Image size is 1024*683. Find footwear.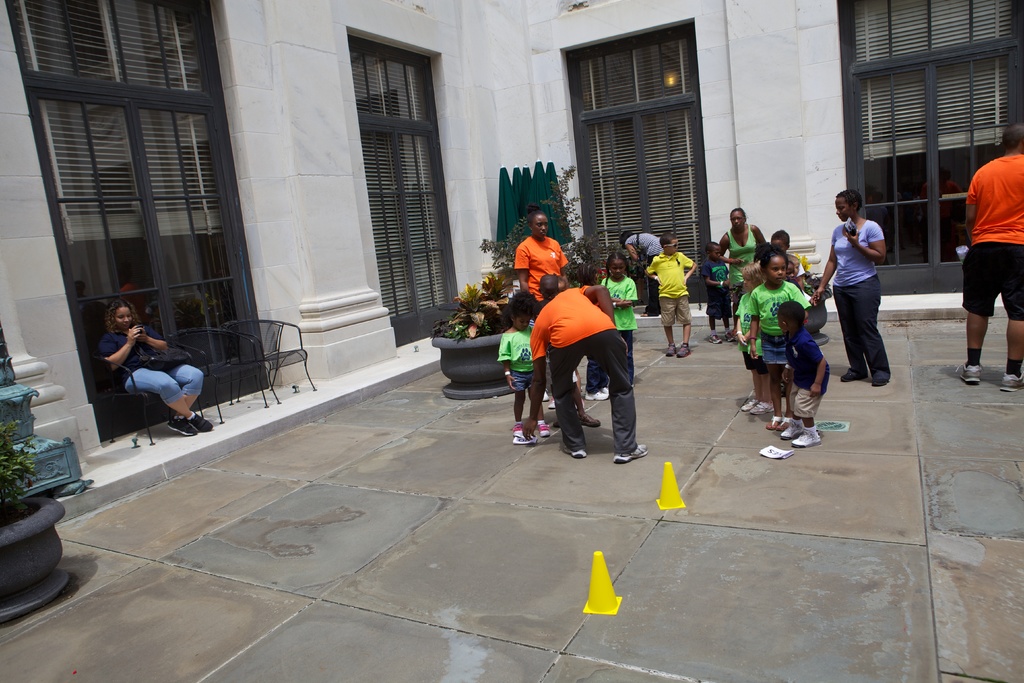
box=[164, 416, 194, 435].
